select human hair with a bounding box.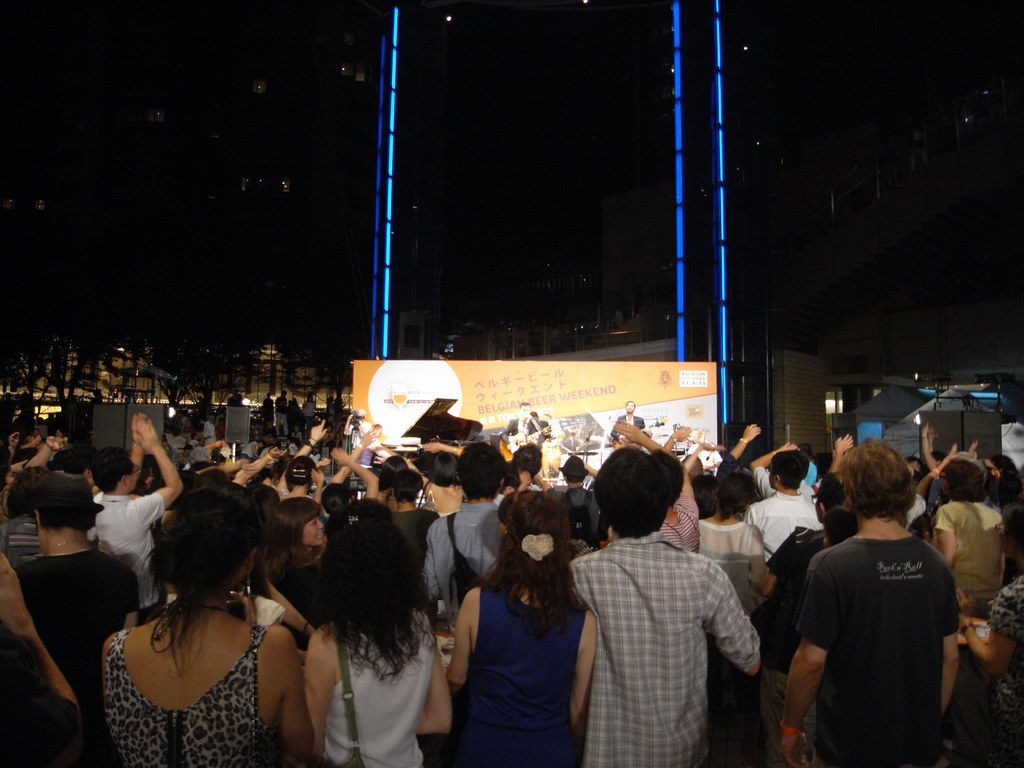
box=[5, 465, 50, 518].
